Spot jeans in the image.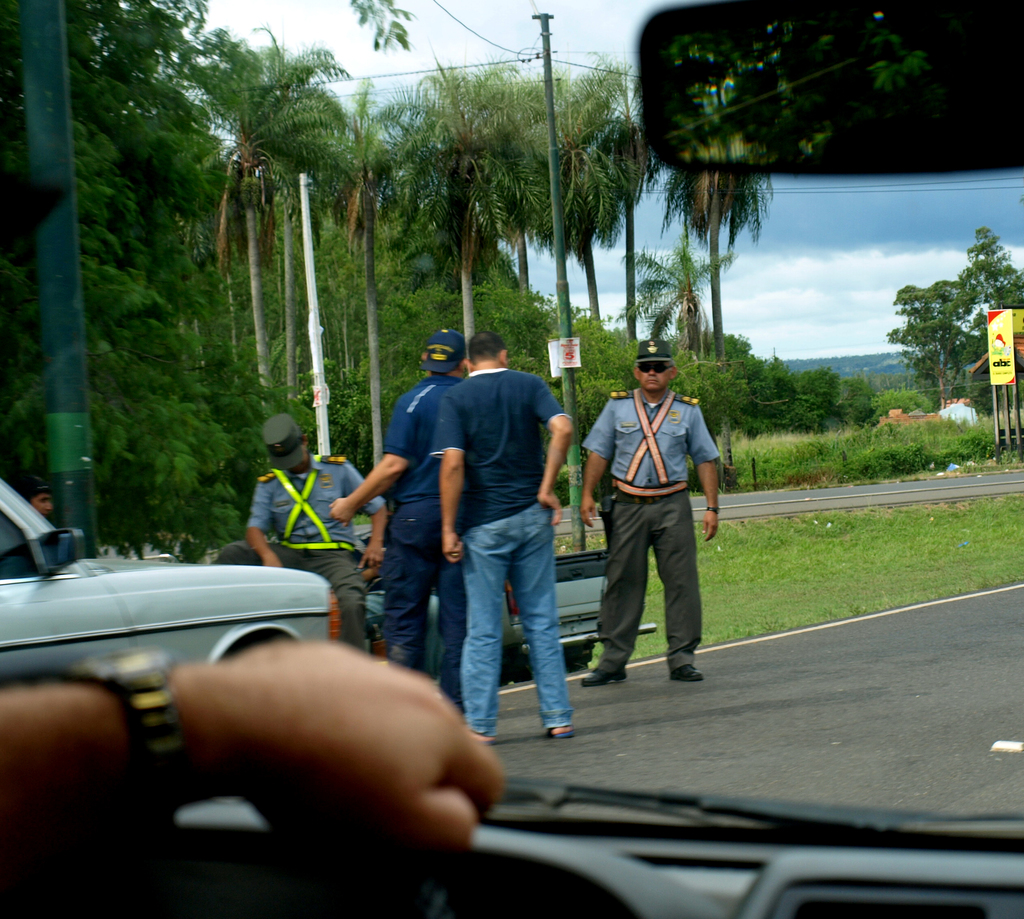
jeans found at (left=438, top=535, right=557, bottom=732).
